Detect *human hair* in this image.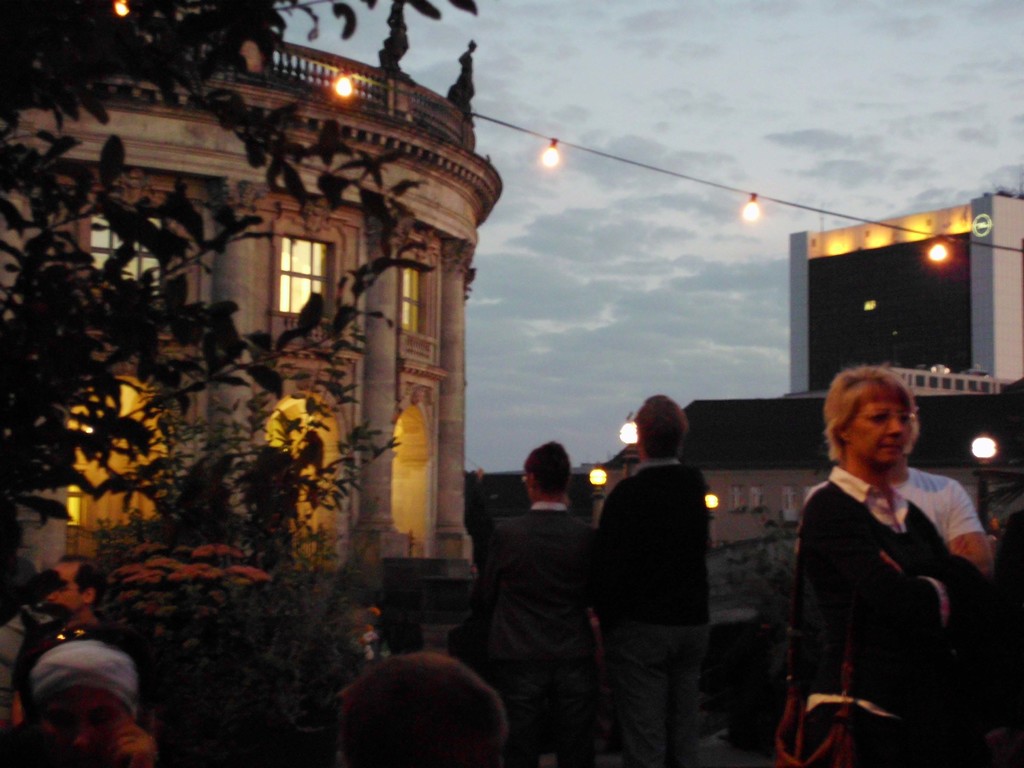
Detection: (334, 651, 508, 767).
